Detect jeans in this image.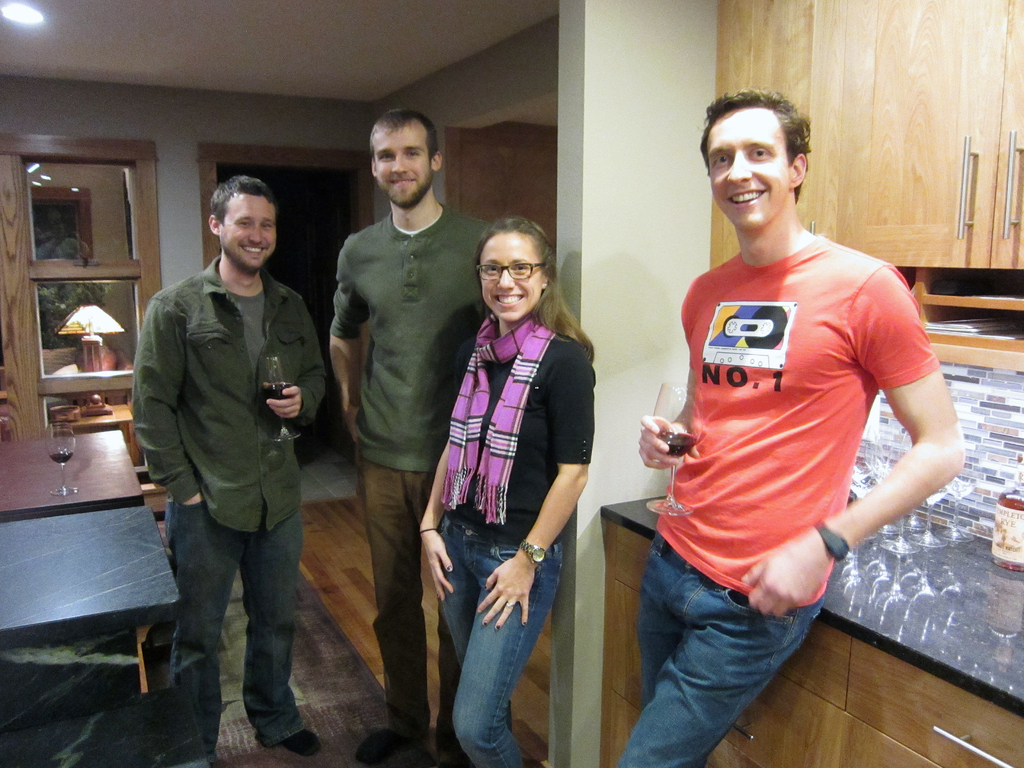
Detection: (left=616, top=550, right=832, bottom=752).
